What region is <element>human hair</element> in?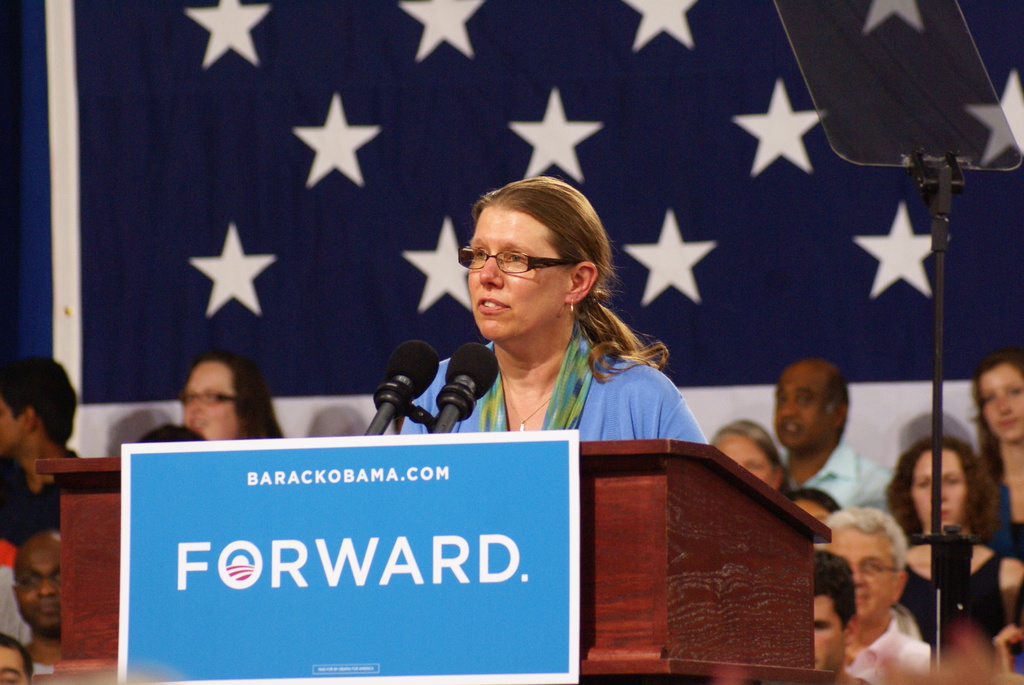
(left=968, top=347, right=1023, bottom=484).
